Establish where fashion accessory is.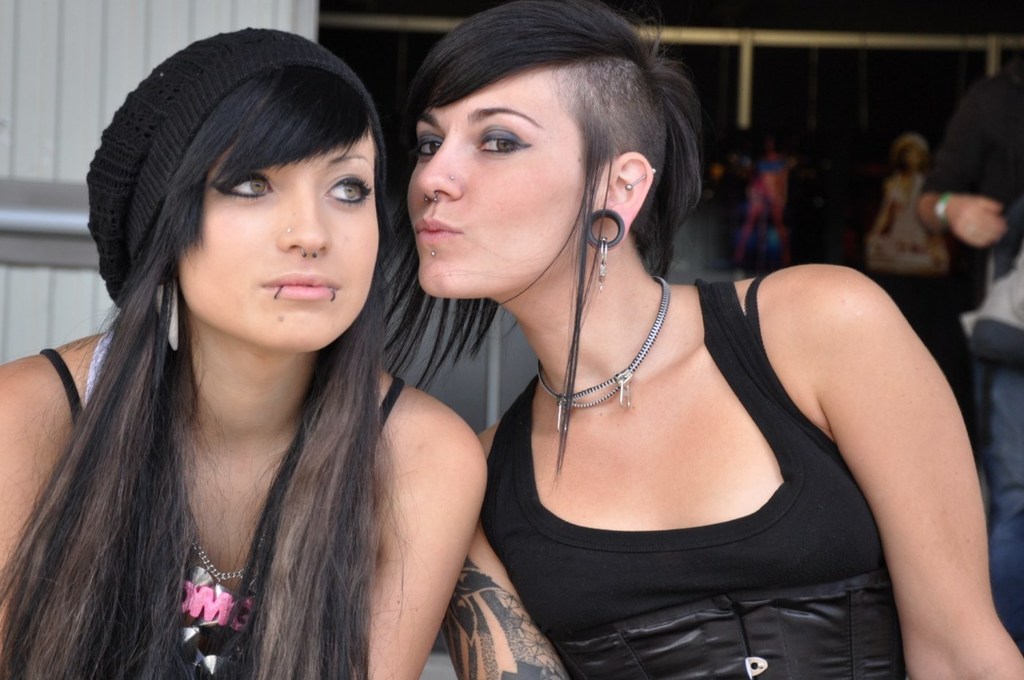
Established at (330,288,336,304).
